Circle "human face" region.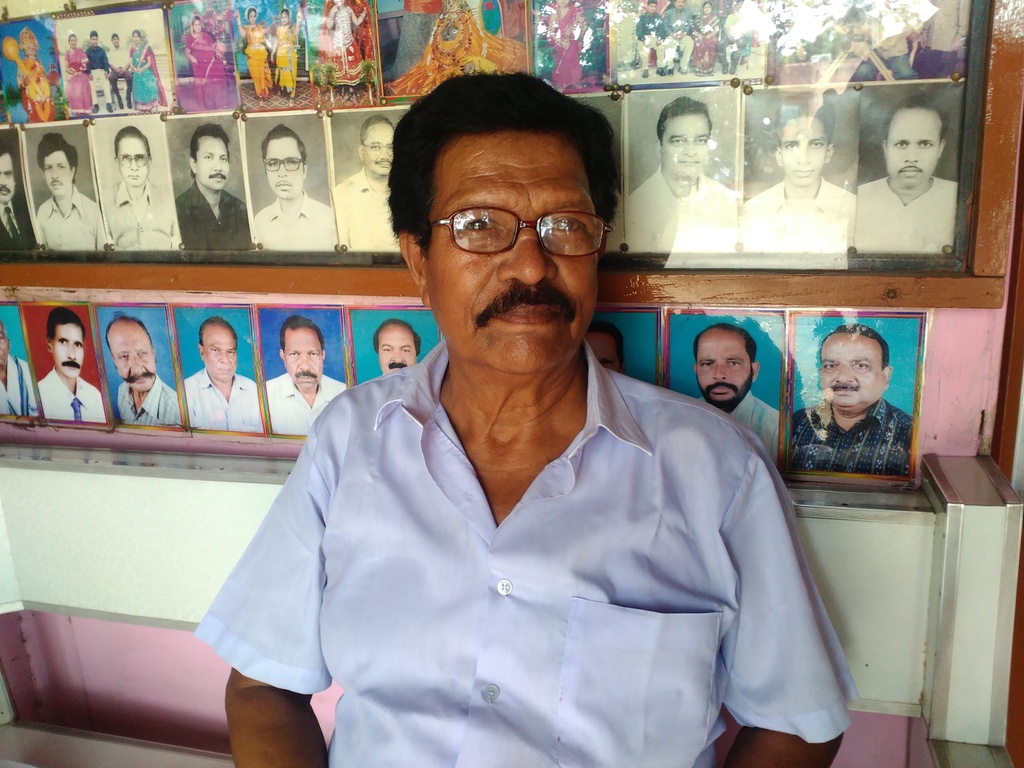
Region: [x1=51, y1=319, x2=87, y2=381].
